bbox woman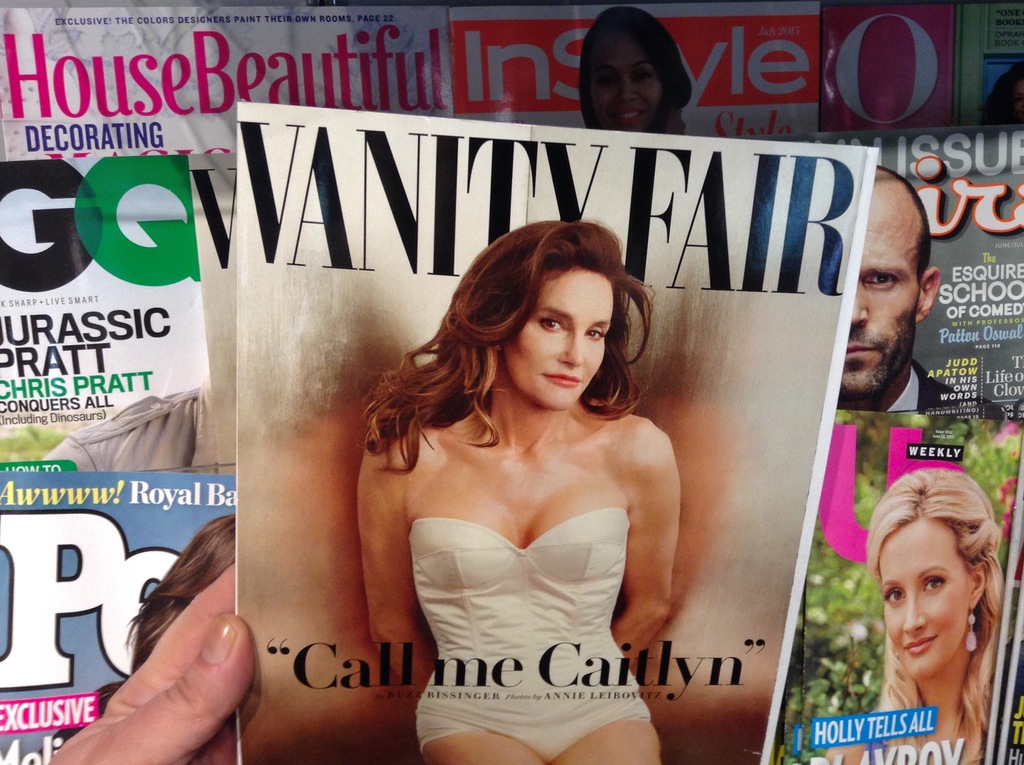
bbox(341, 209, 723, 746)
